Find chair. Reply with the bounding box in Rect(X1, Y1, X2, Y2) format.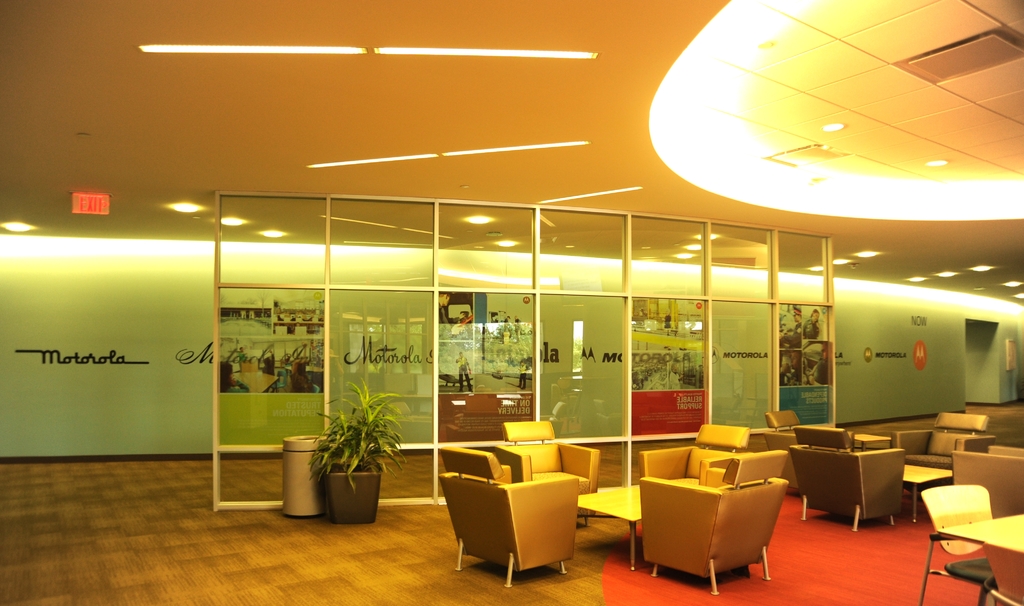
Rect(786, 423, 905, 533).
